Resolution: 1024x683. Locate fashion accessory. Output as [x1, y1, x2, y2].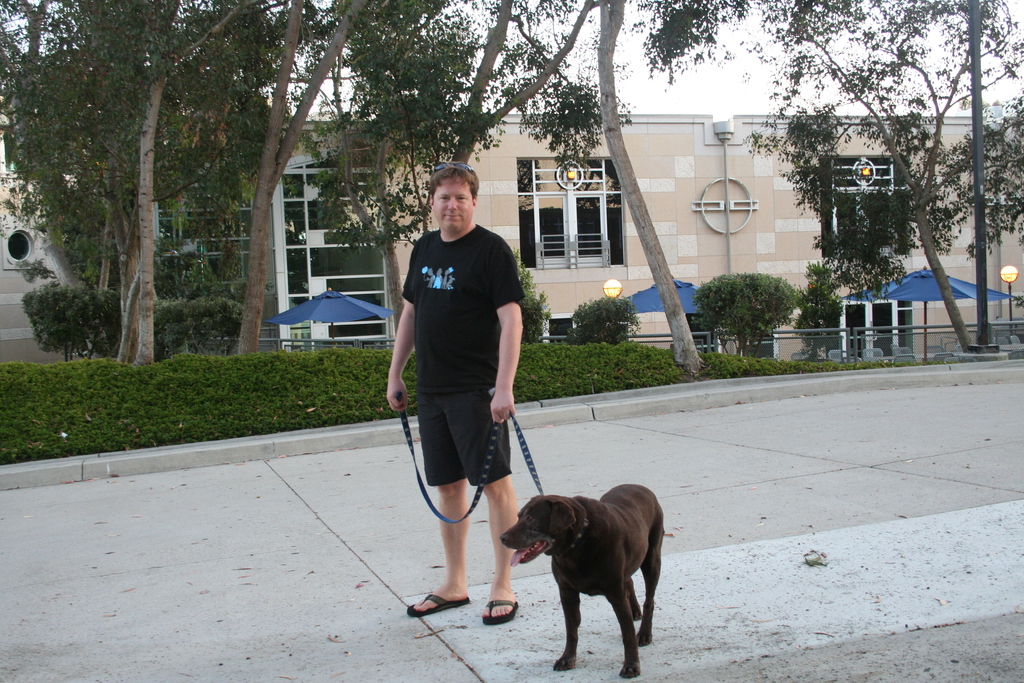
[394, 390, 592, 552].
